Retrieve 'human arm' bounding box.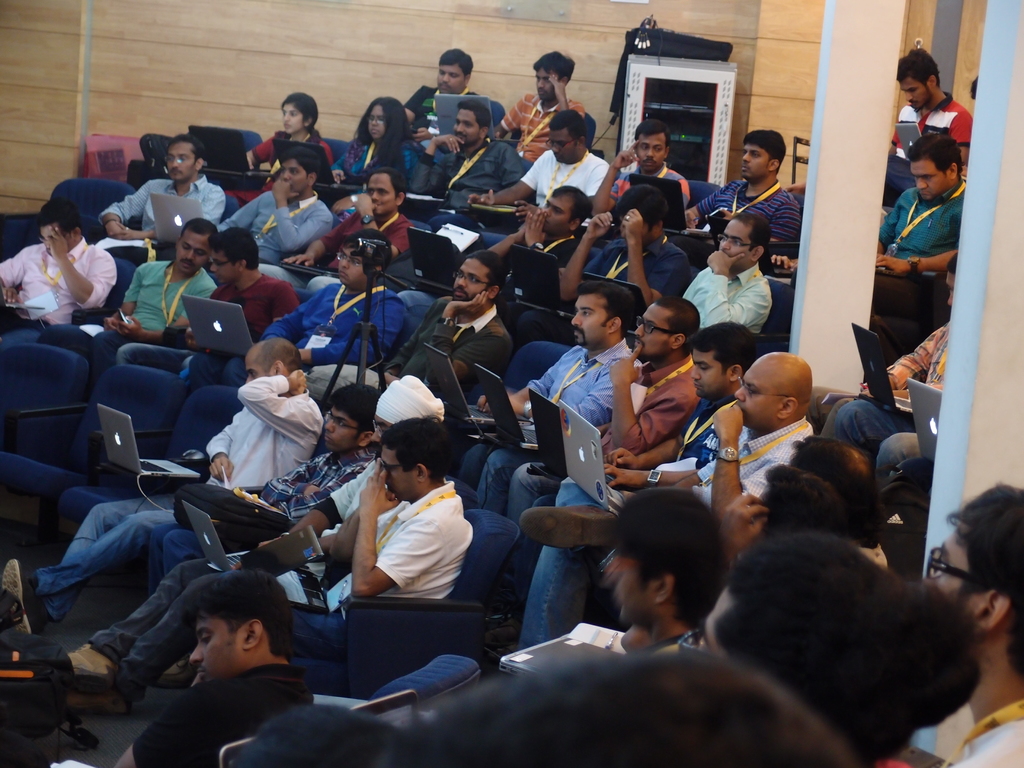
Bounding box: {"left": 426, "top": 290, "right": 504, "bottom": 392}.
